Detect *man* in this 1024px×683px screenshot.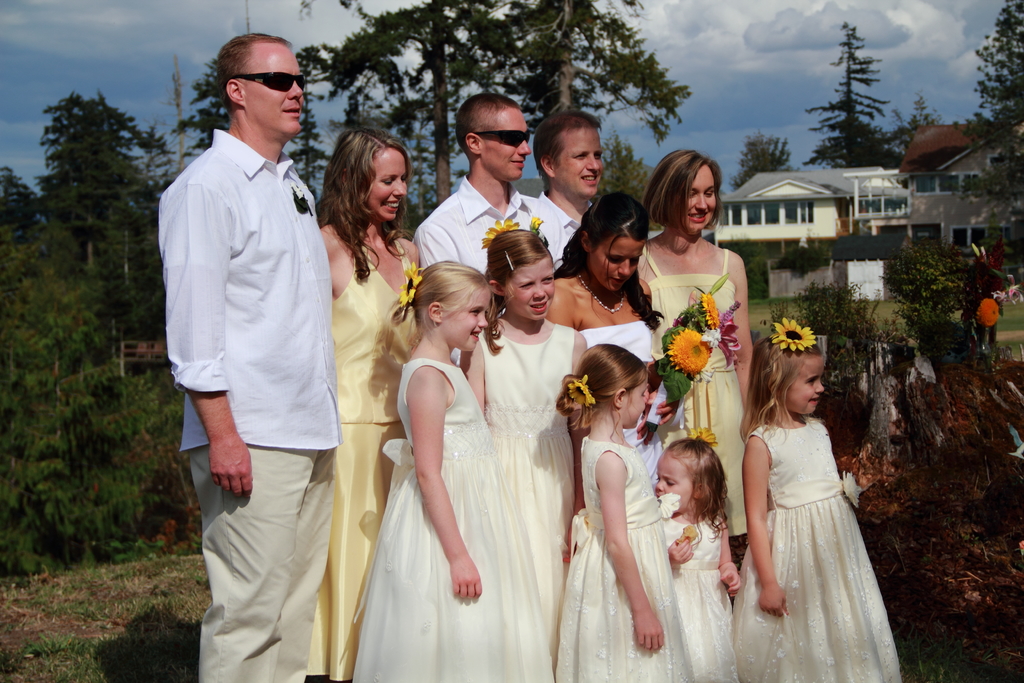
Detection: (527, 110, 612, 243).
